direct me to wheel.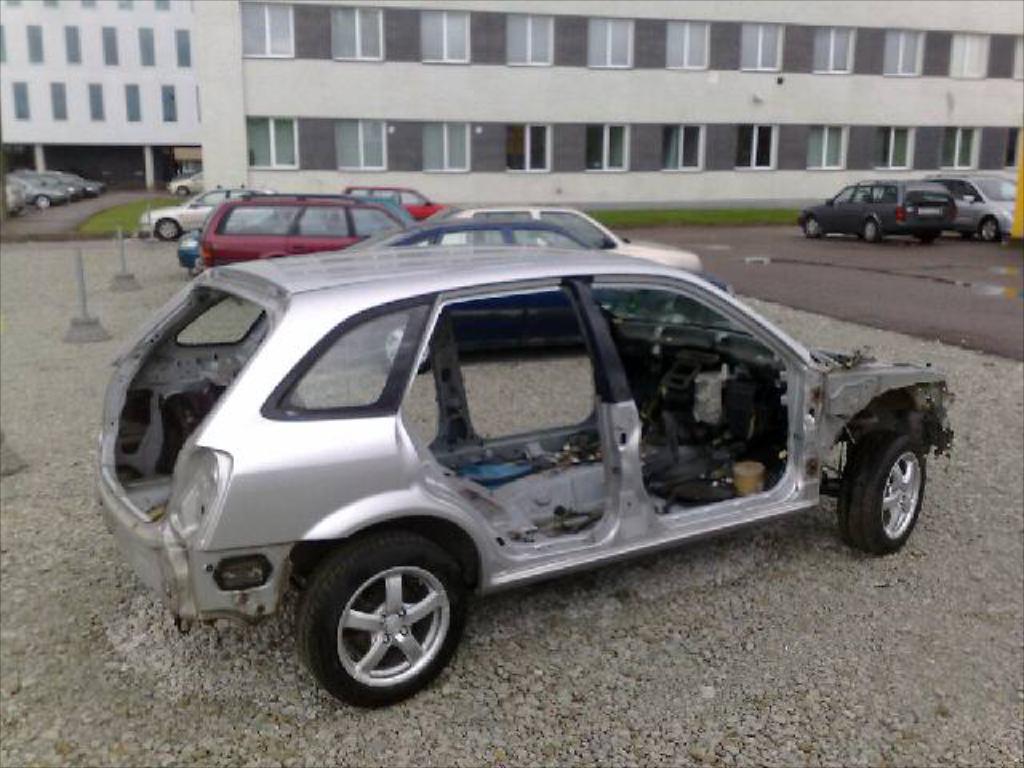
Direction: 157, 216, 181, 238.
